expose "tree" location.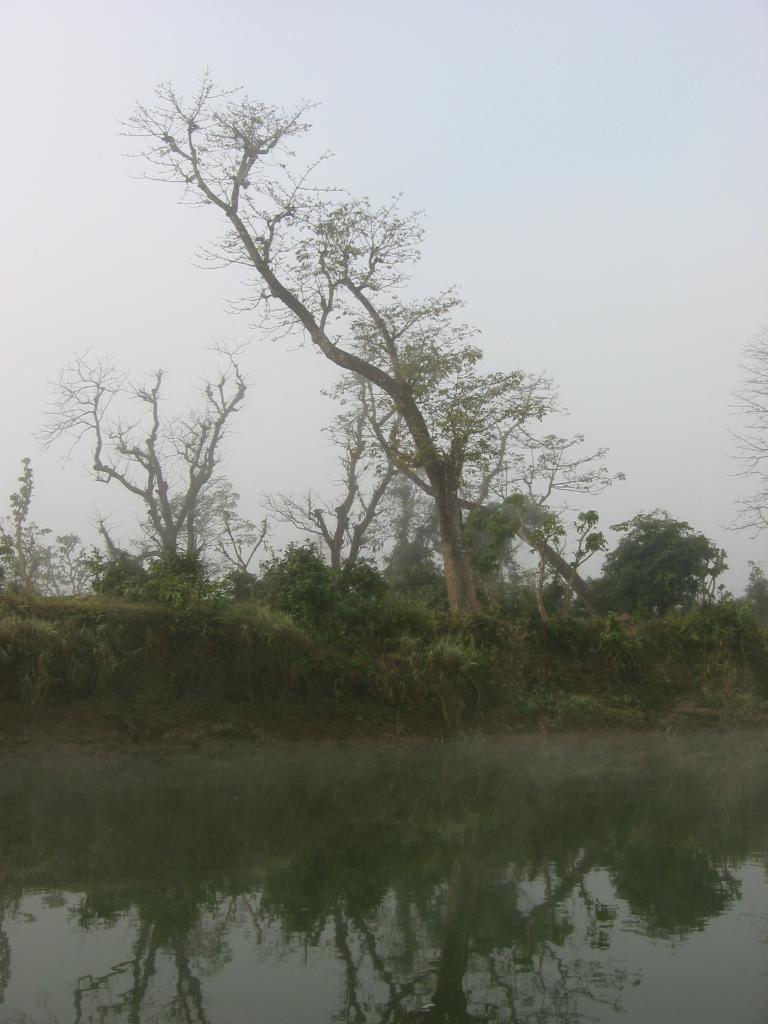
Exposed at region(109, 42, 641, 722).
